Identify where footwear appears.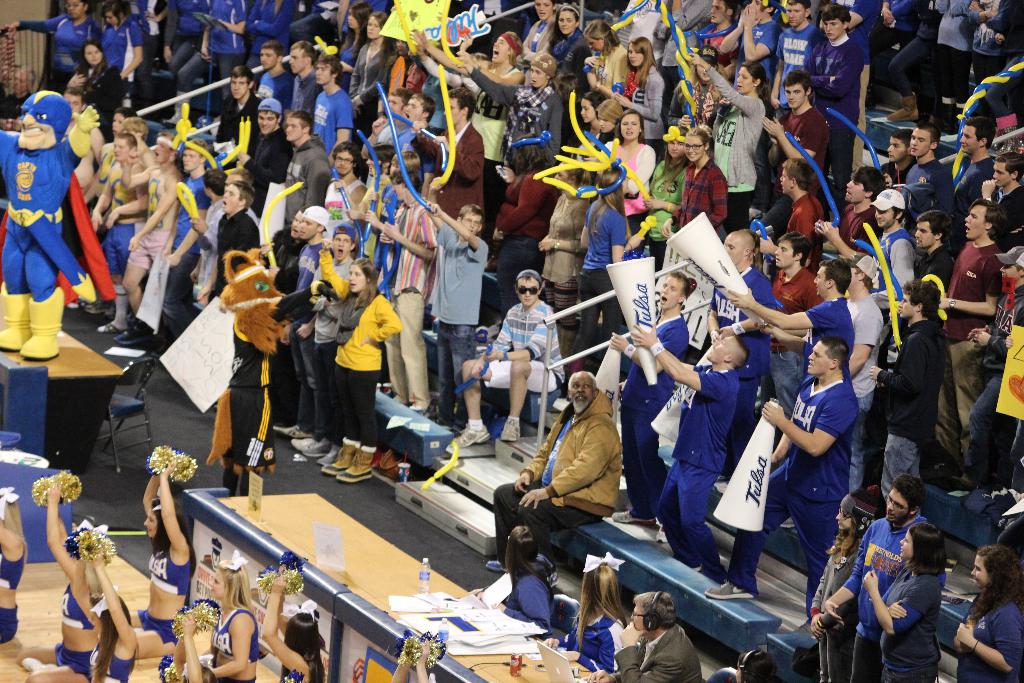
Appears at select_region(115, 324, 153, 344).
